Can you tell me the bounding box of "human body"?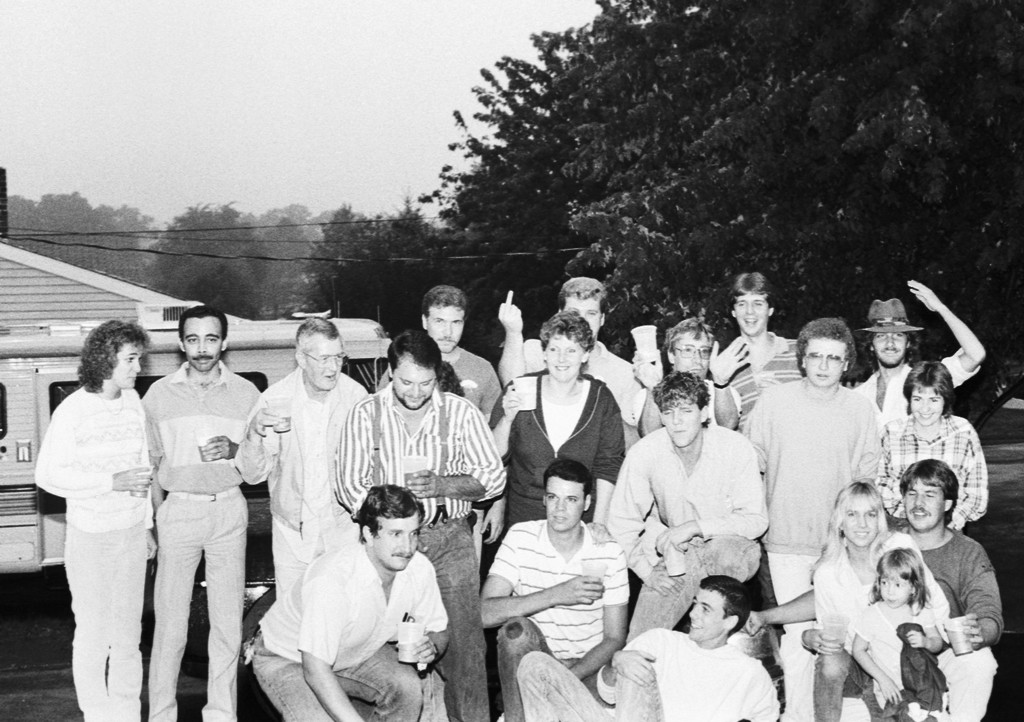
box=[730, 267, 796, 421].
